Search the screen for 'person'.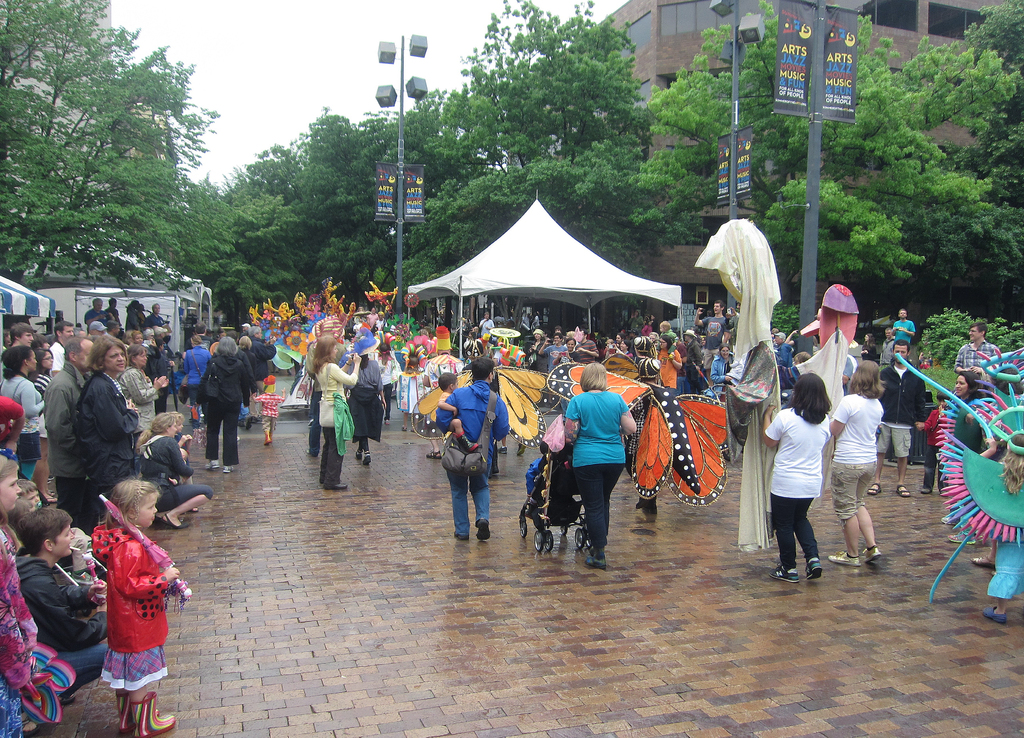
Found at <box>84,297,104,318</box>.
